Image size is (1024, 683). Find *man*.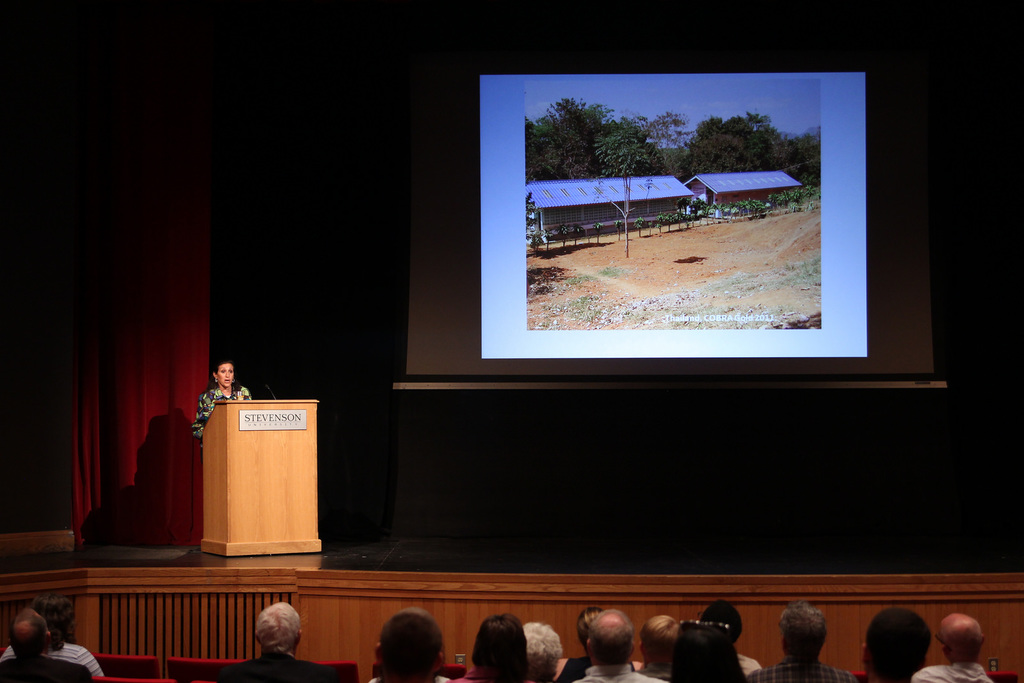
[369, 607, 448, 682].
